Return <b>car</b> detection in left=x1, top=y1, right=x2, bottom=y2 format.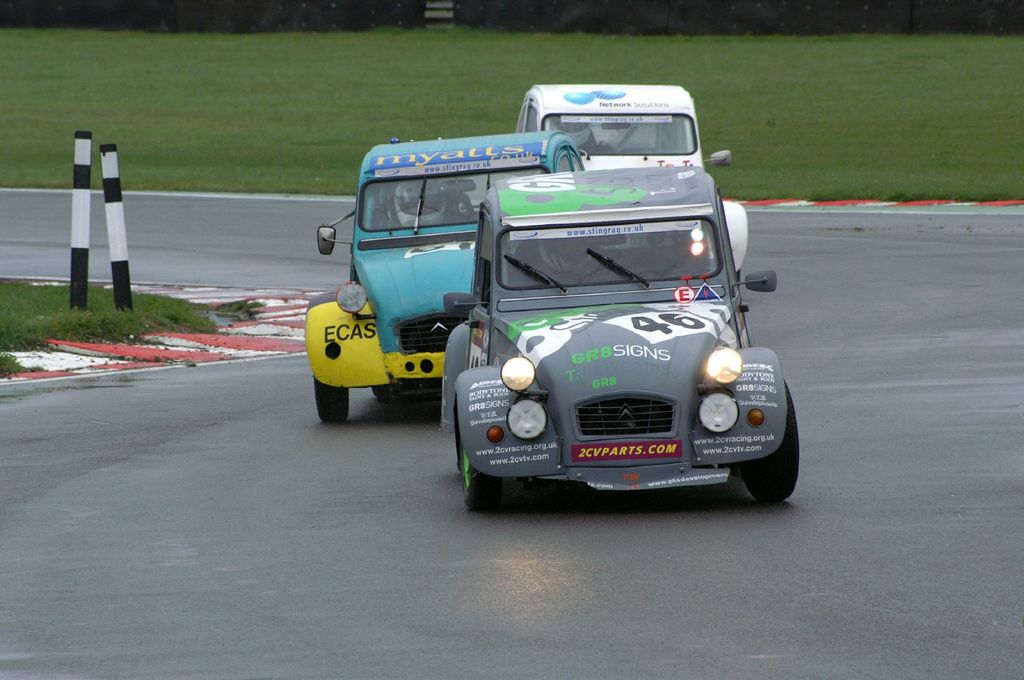
left=515, top=84, right=747, bottom=290.
